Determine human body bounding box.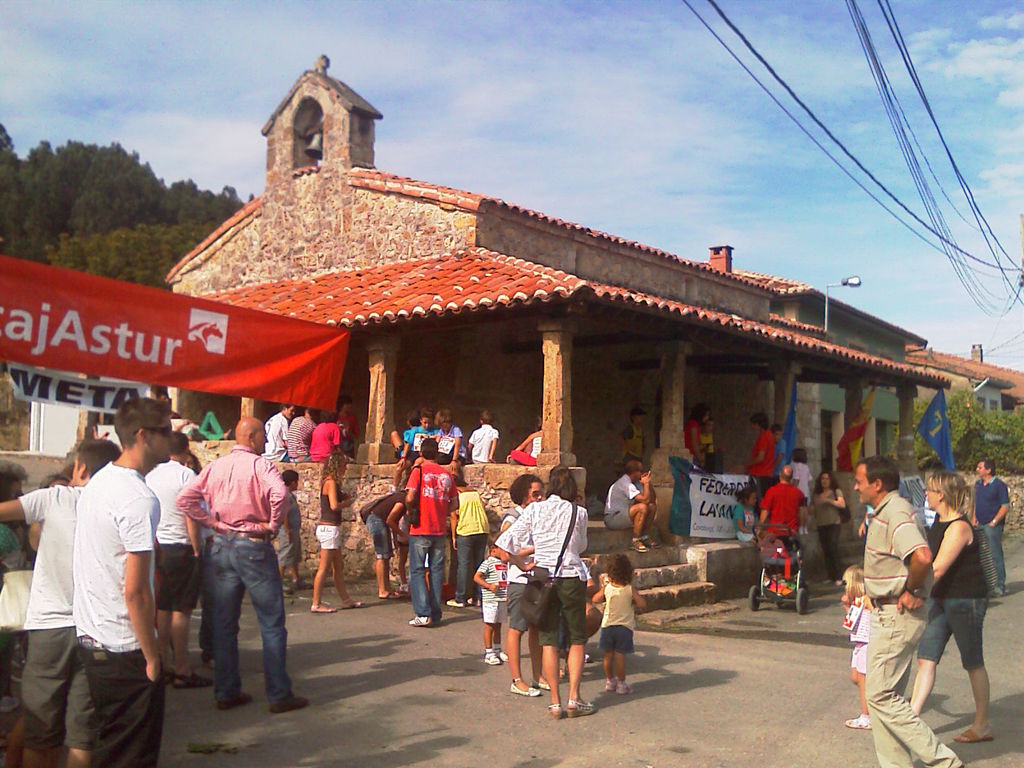
Determined: region(287, 410, 318, 461).
